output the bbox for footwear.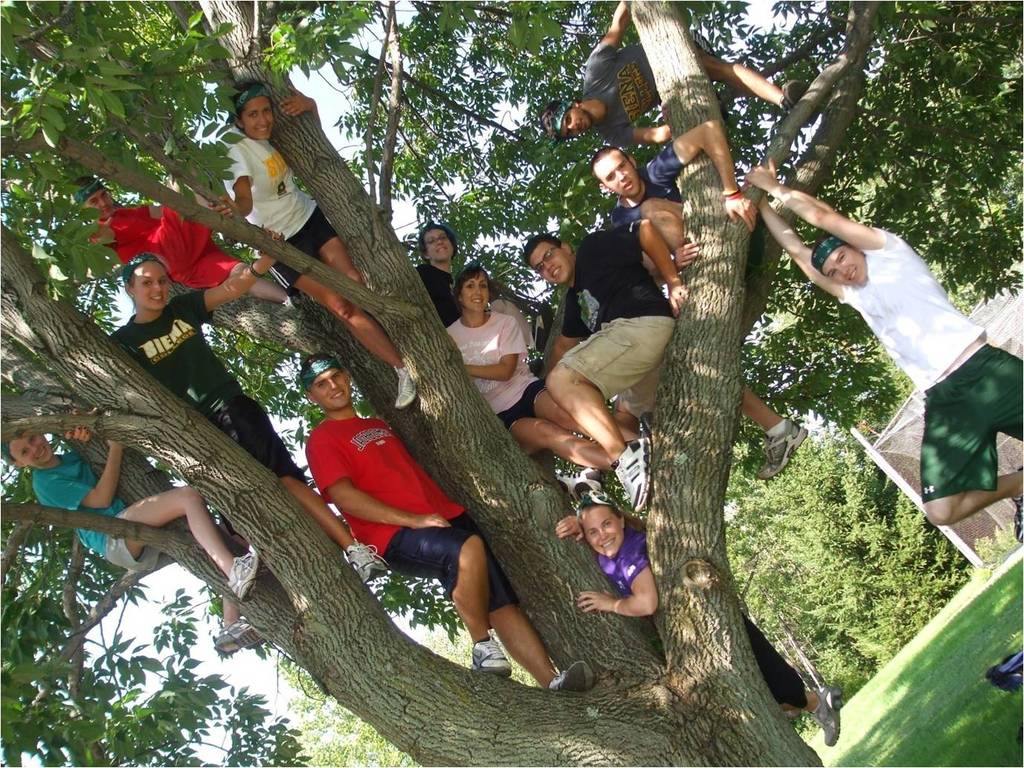
BBox(785, 80, 819, 124).
